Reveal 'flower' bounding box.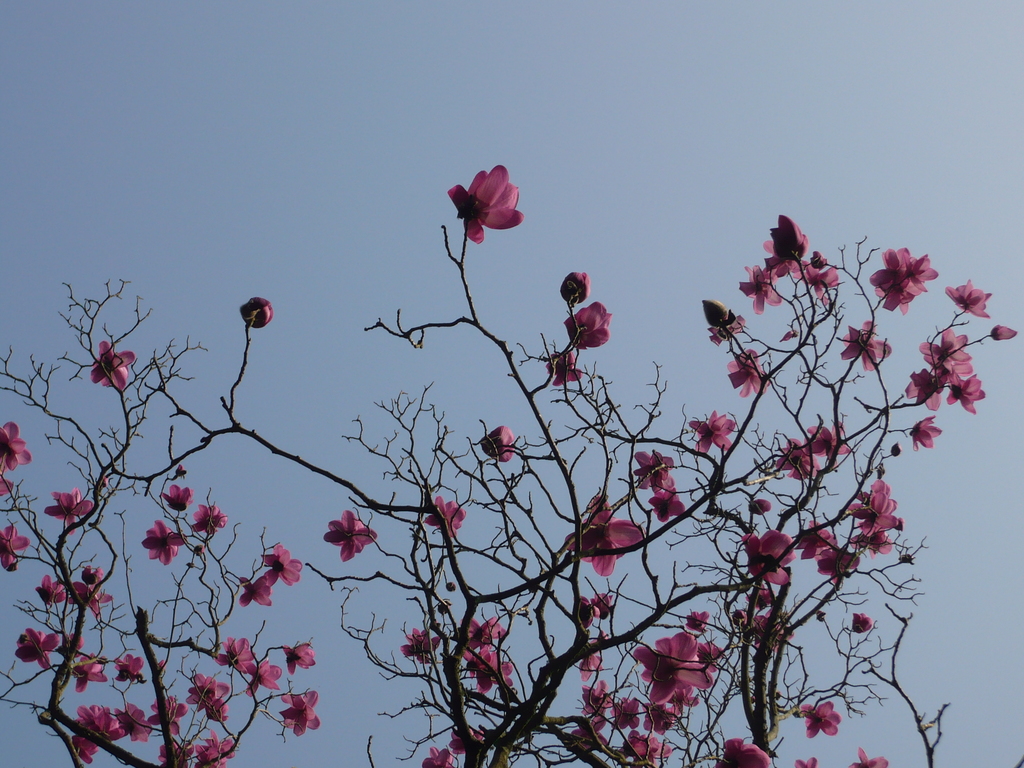
Revealed: pyautogui.locateOnScreen(635, 444, 673, 486).
